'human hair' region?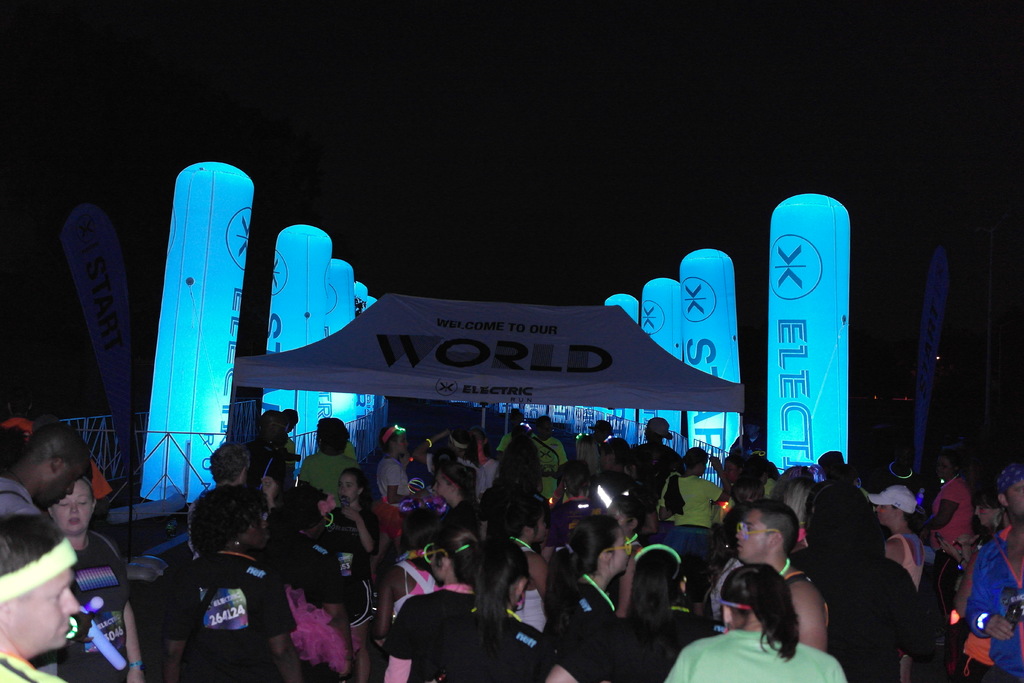
bbox(499, 424, 538, 483)
